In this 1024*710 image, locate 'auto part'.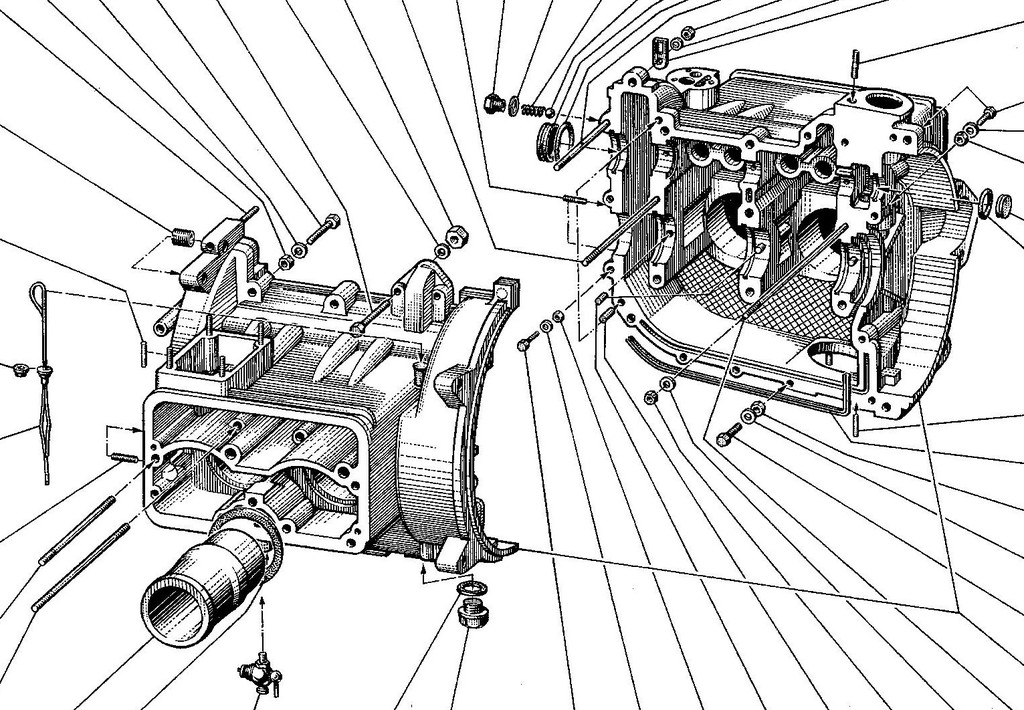
Bounding box: pyautogui.locateOnScreen(950, 108, 1000, 149).
